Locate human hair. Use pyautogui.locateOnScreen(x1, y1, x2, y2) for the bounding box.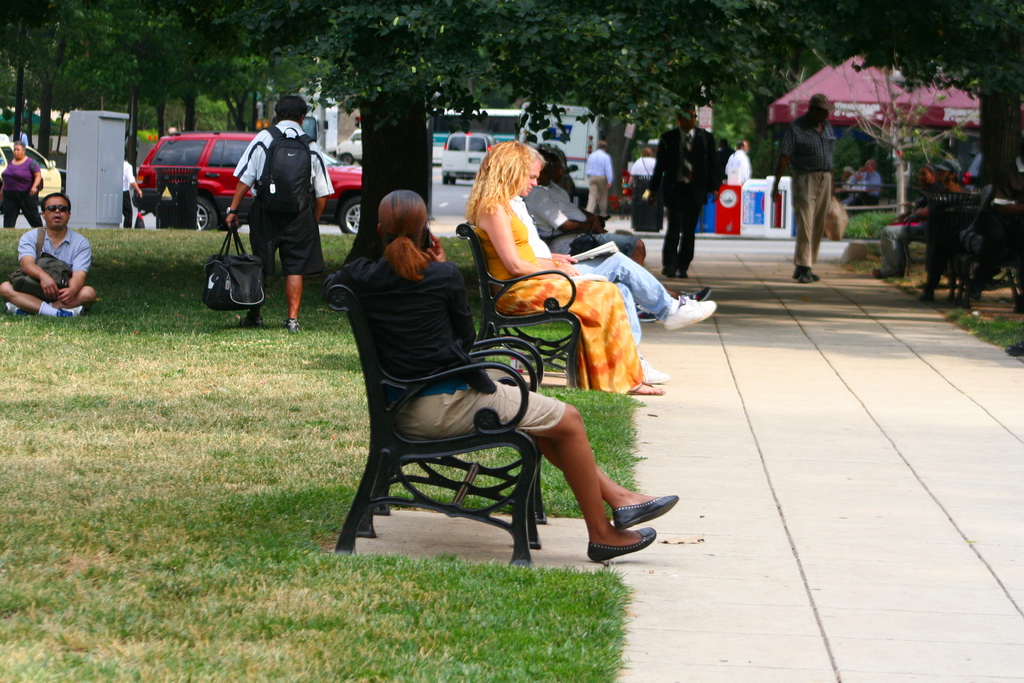
pyautogui.locateOnScreen(373, 186, 431, 284).
